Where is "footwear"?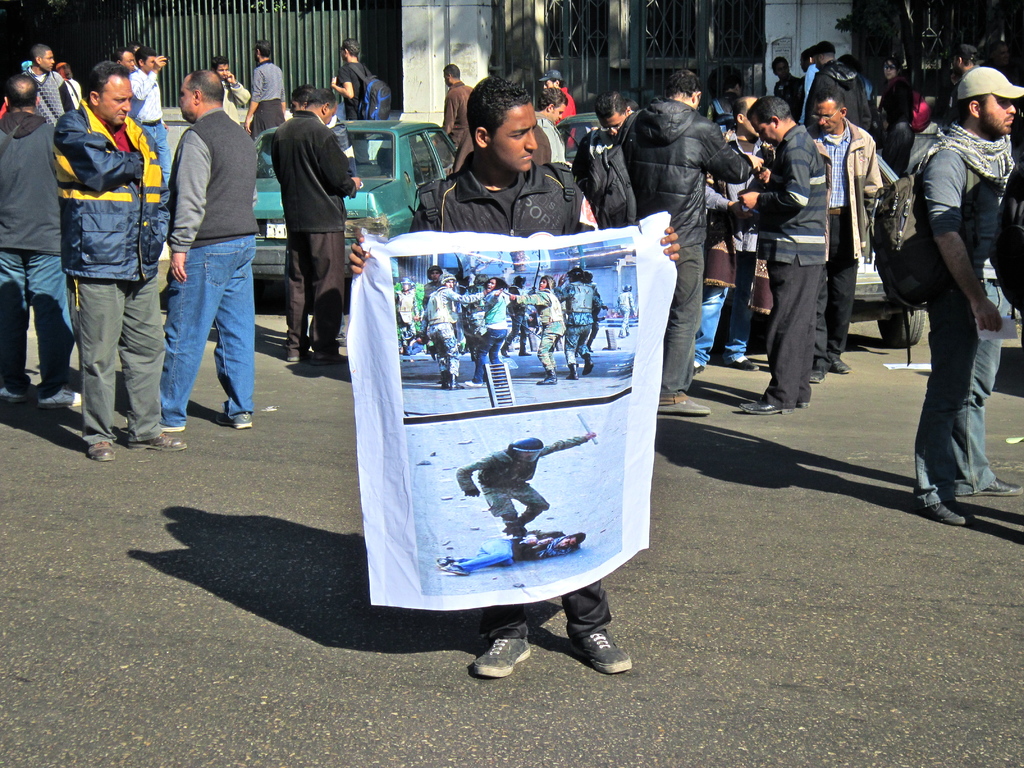
bbox=(287, 352, 306, 362).
